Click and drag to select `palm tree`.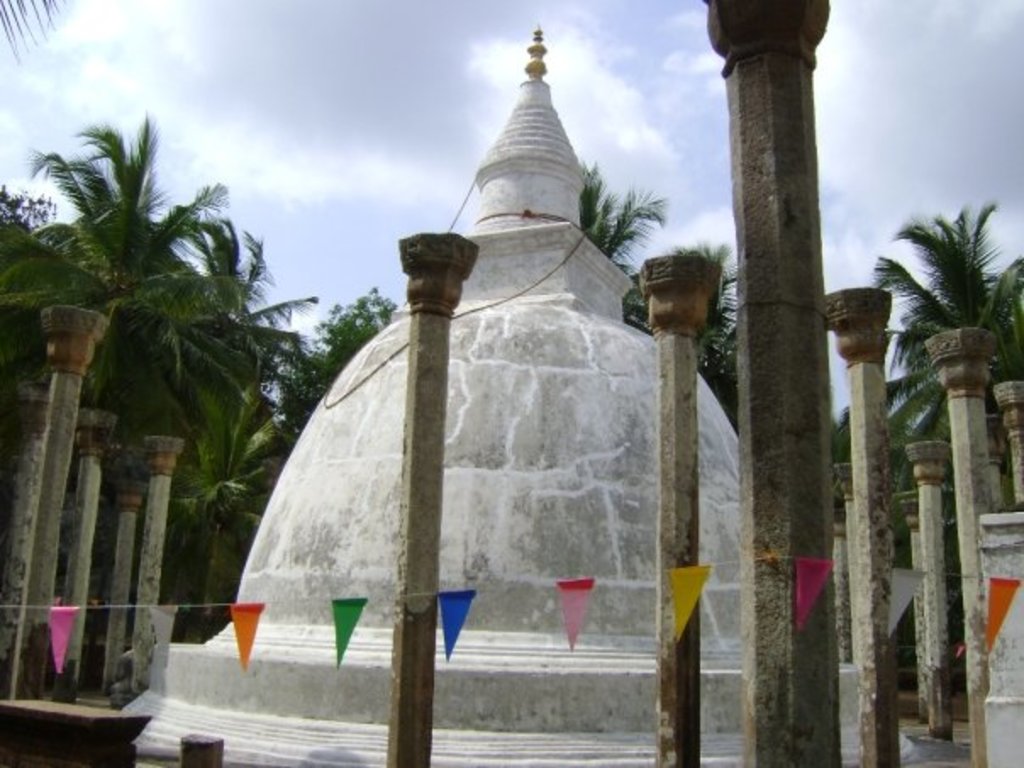
Selection: bbox=[0, 129, 266, 368].
